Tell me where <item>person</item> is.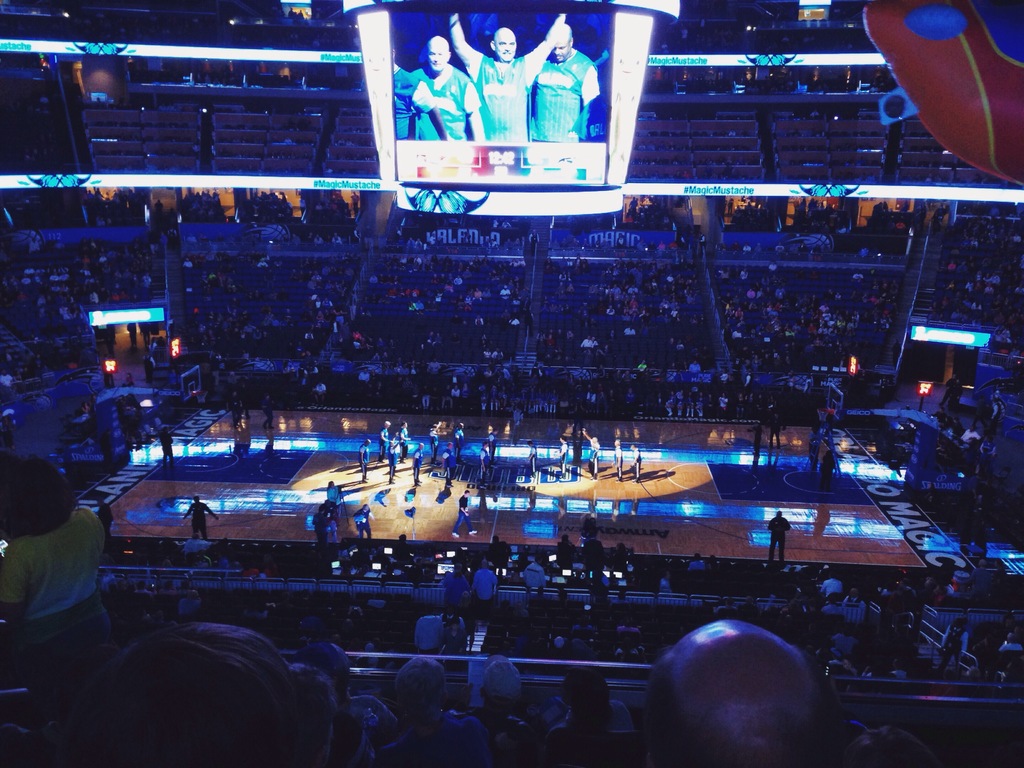
<item>person</item> is at BBox(968, 560, 989, 605).
